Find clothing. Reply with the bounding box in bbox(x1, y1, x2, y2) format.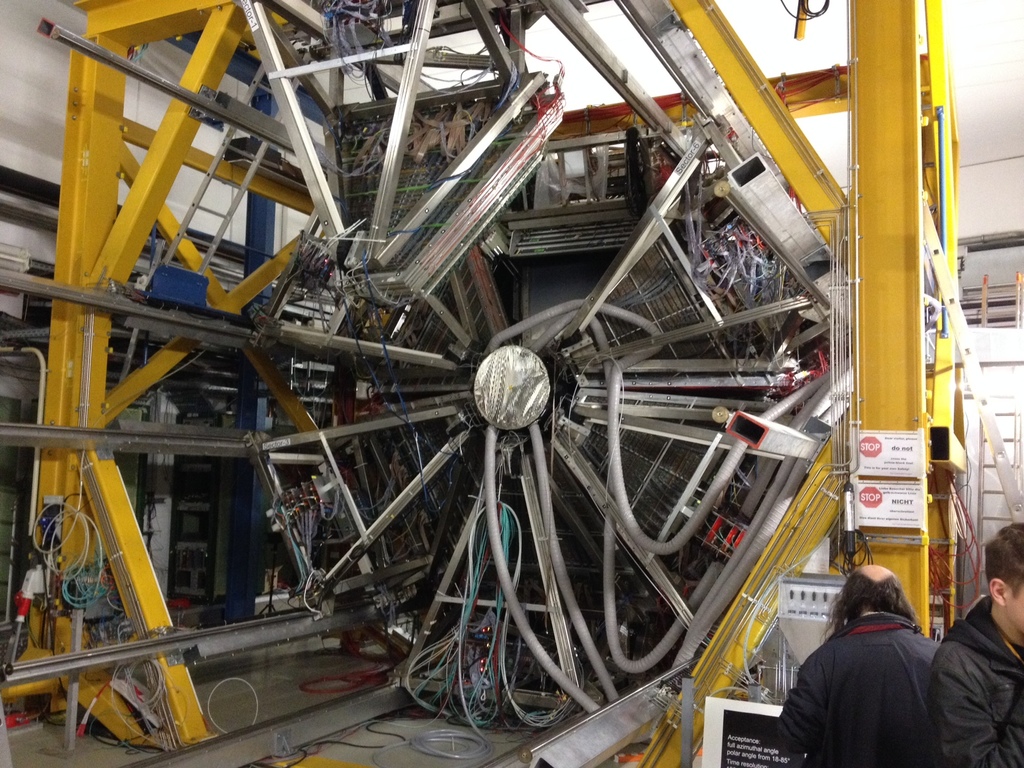
bbox(933, 593, 1023, 767).
